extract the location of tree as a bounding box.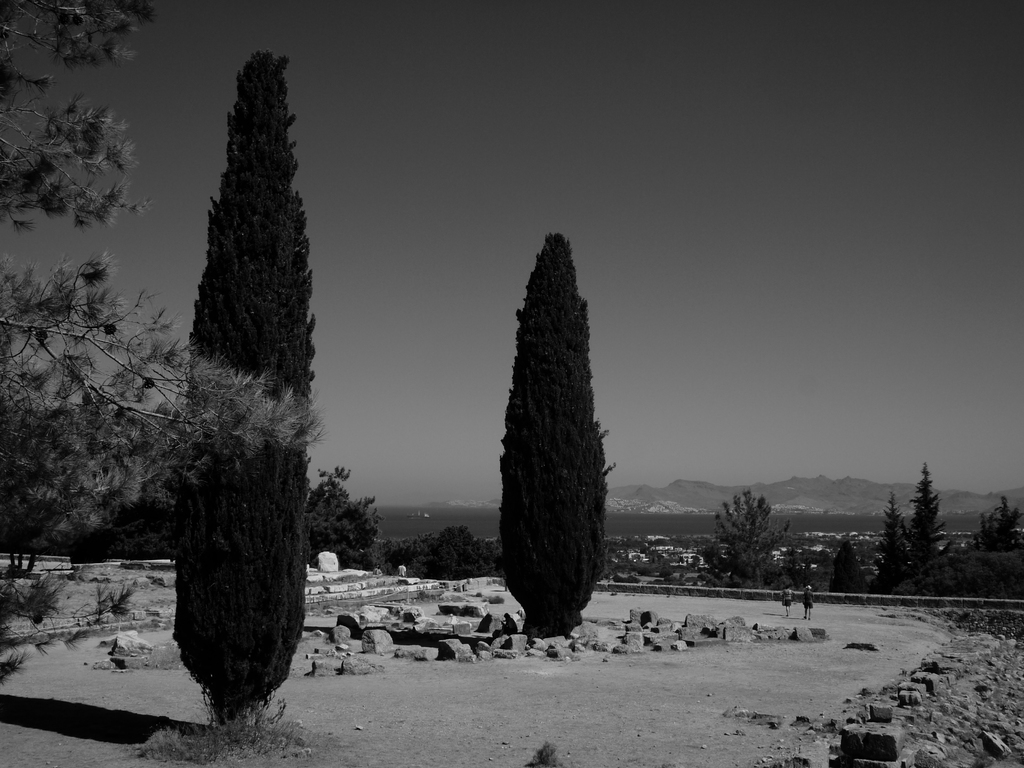
Rect(371, 532, 443, 578).
